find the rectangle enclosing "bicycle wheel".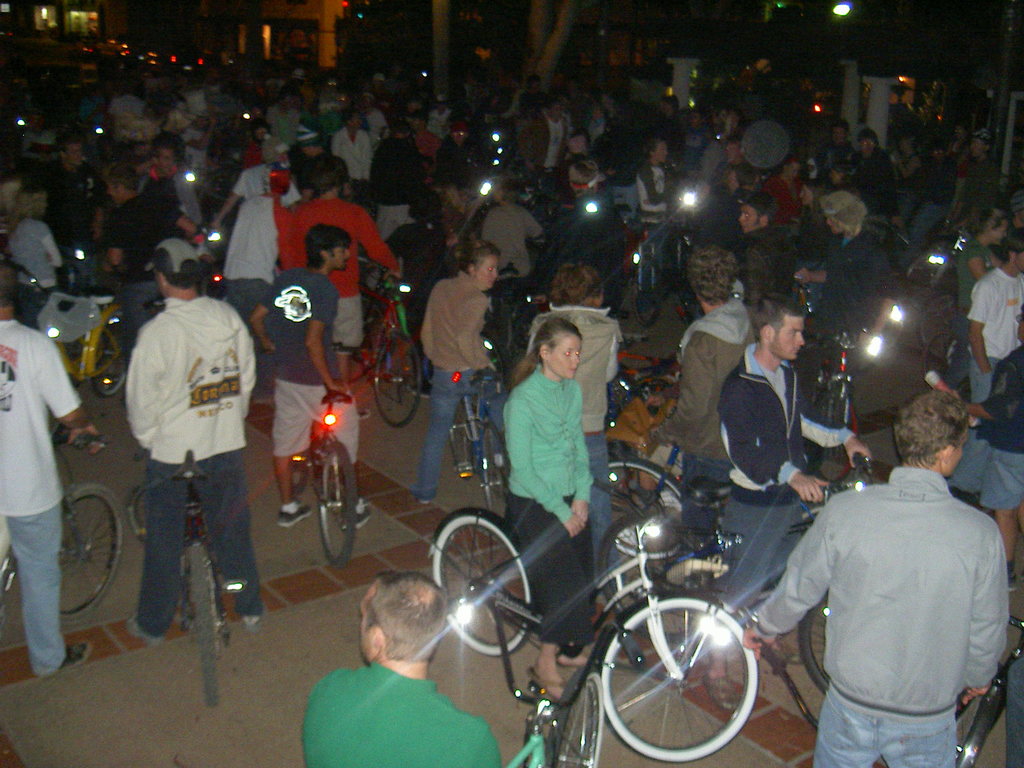
bbox=(56, 481, 124, 620).
